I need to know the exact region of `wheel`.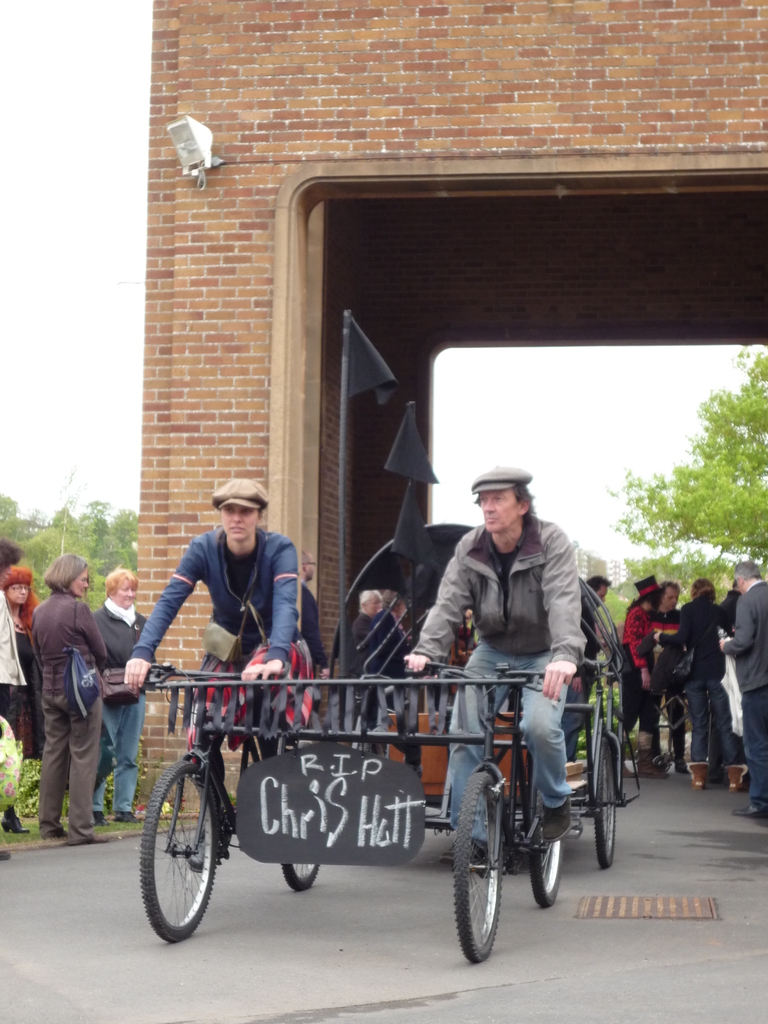
Region: box(276, 739, 328, 893).
